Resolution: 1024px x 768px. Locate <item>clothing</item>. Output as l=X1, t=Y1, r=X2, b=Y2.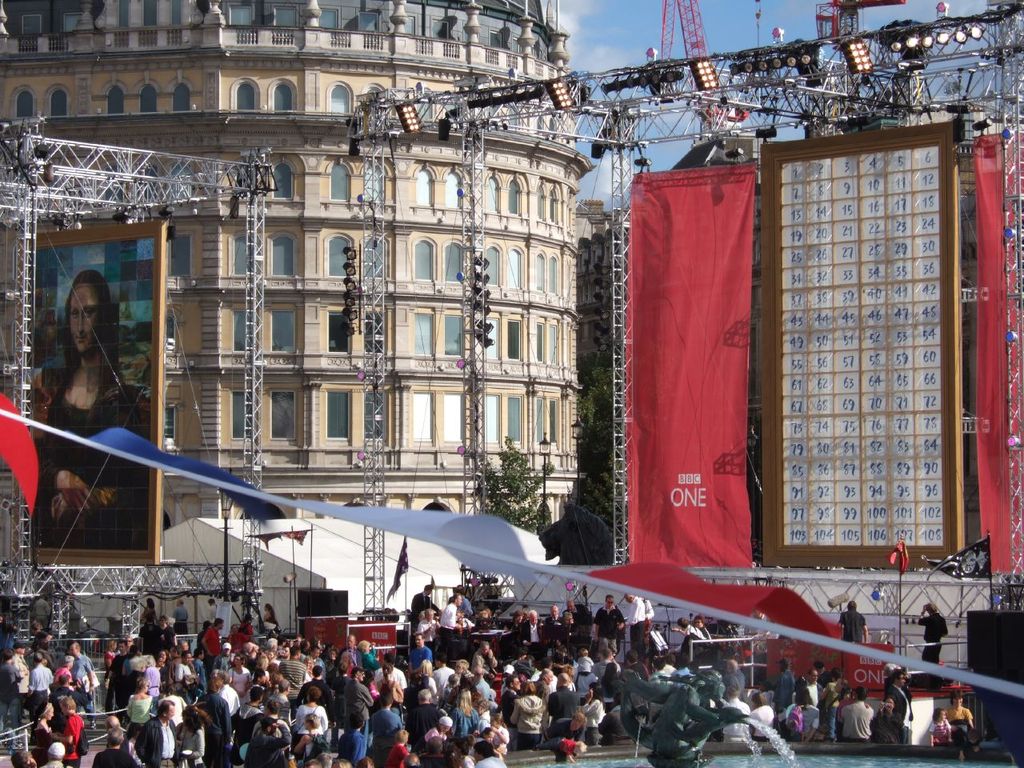
l=925, t=712, r=955, b=741.
